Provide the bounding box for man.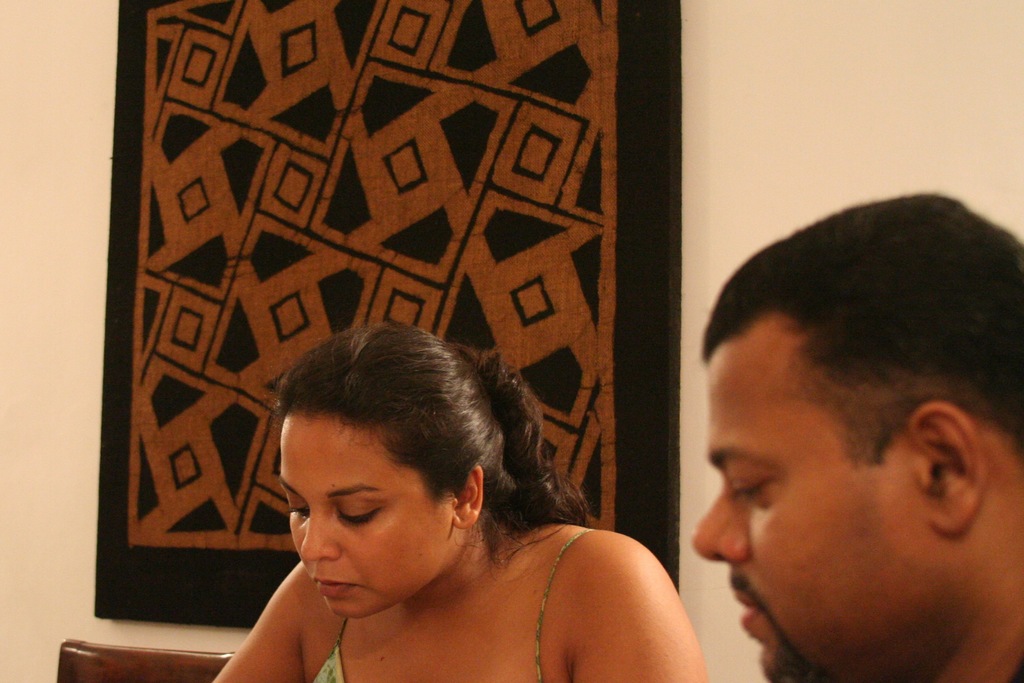
rect(684, 192, 1023, 682).
